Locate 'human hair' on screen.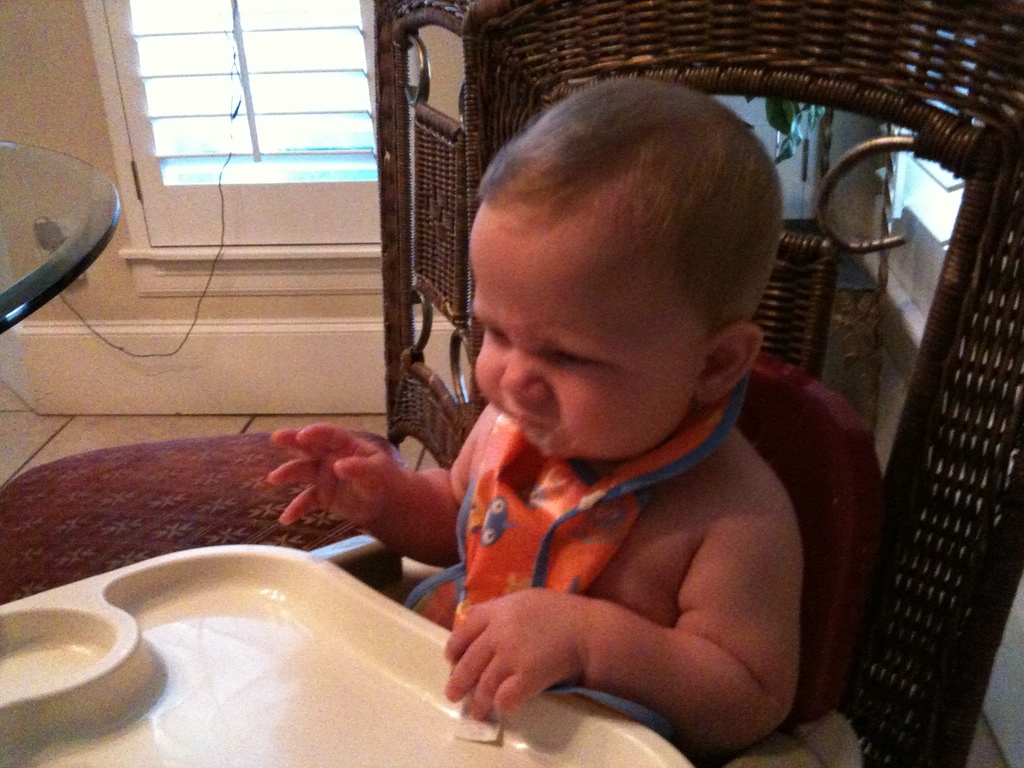
On screen at (x1=499, y1=92, x2=778, y2=372).
